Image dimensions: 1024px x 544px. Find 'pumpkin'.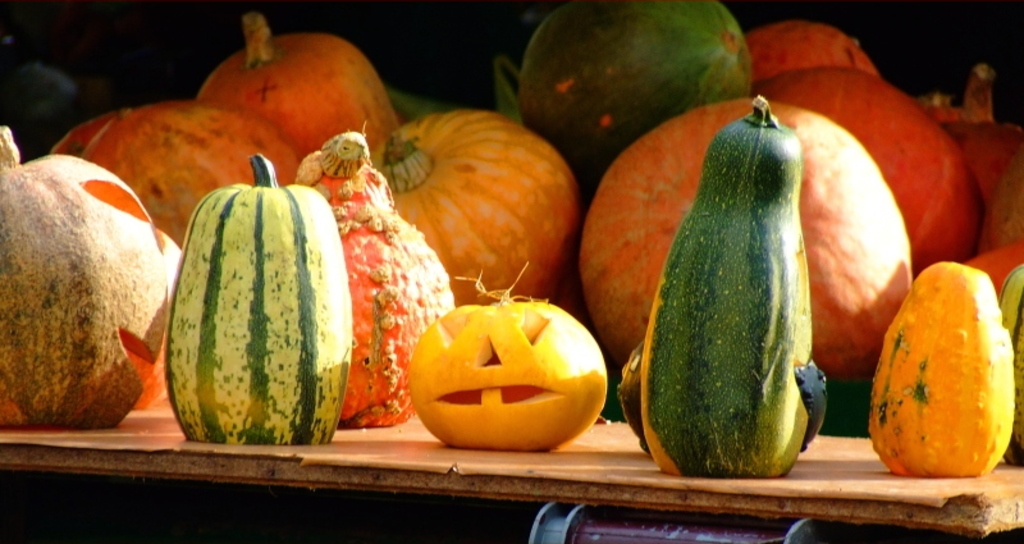
locate(355, 106, 579, 293).
